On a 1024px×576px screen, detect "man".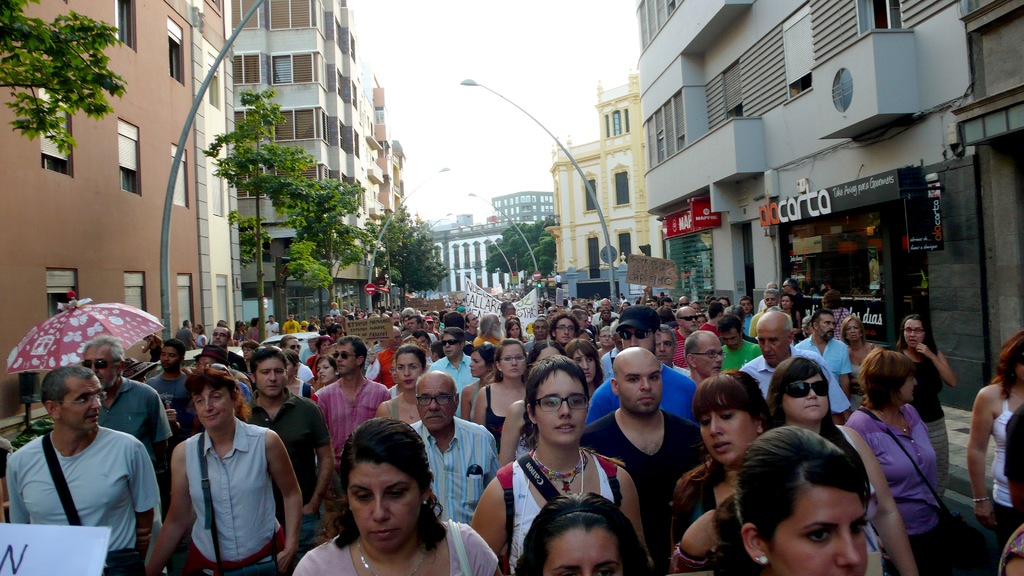
794,312,854,408.
